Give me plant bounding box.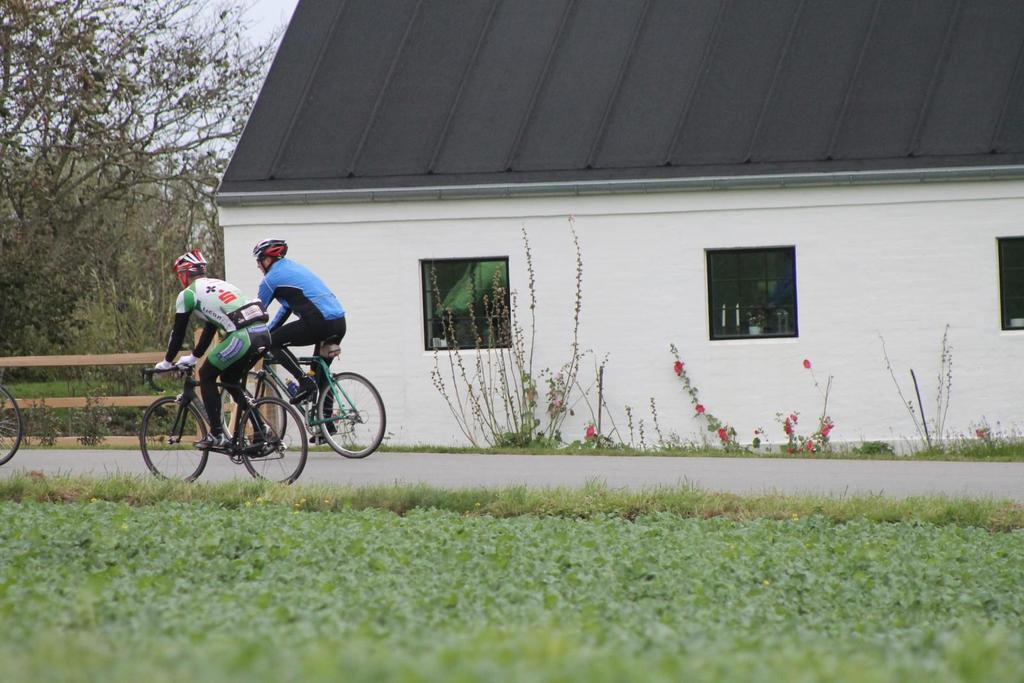
select_region(132, 396, 184, 435).
